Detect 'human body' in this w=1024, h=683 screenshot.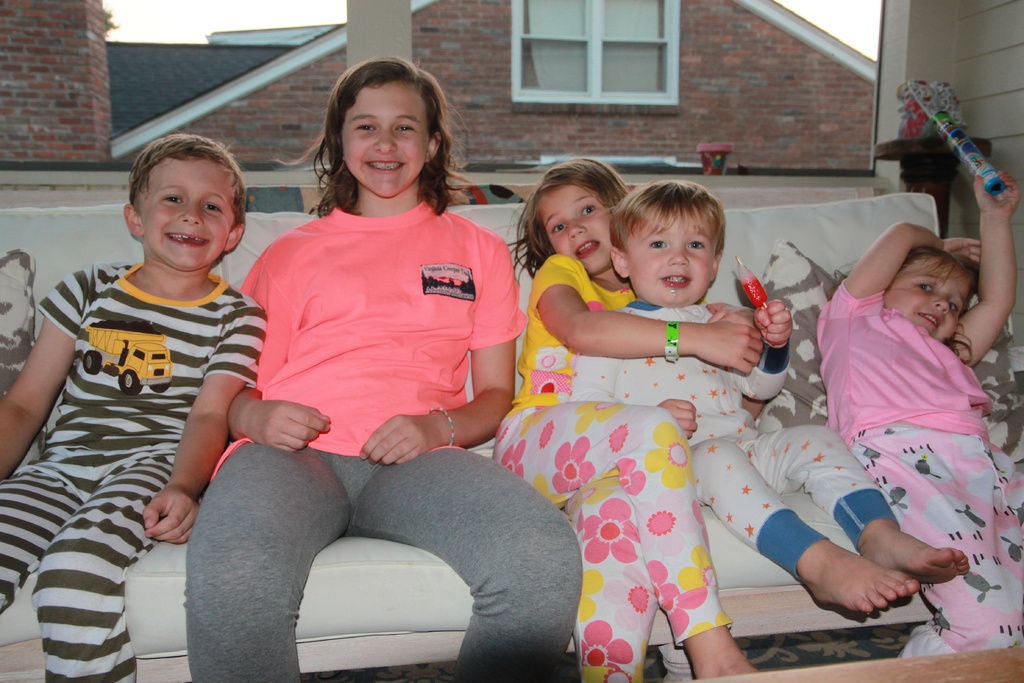
Detection: <bbox>0, 135, 266, 682</bbox>.
